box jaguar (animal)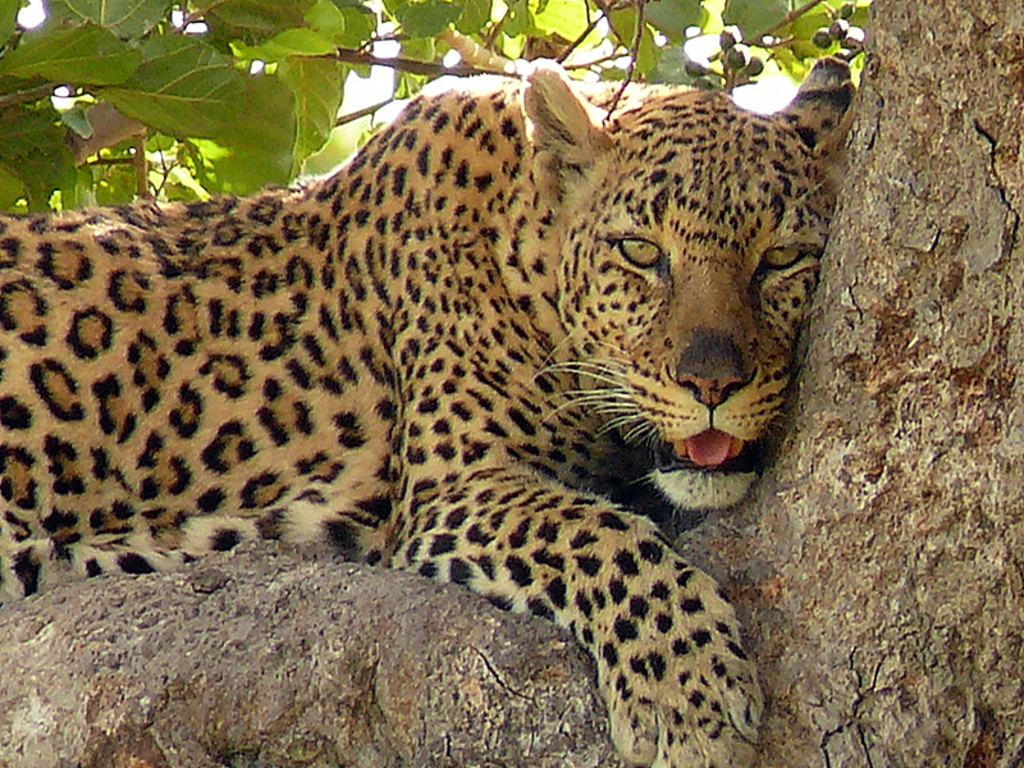
<box>0,50,856,767</box>
